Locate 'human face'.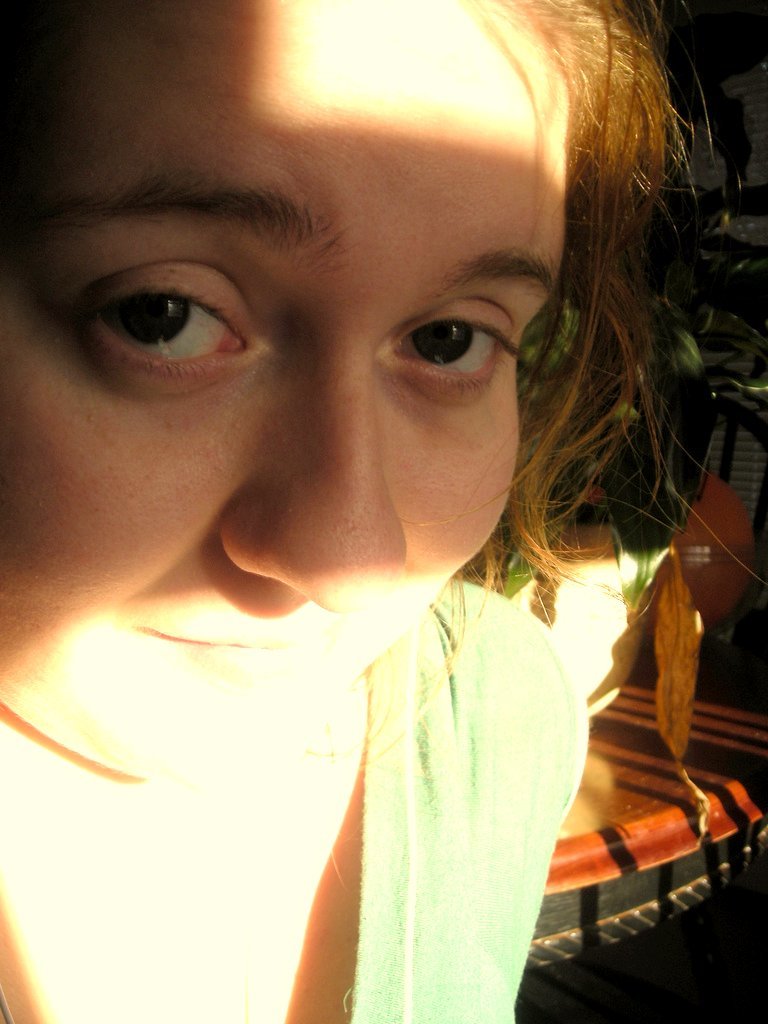
Bounding box: (0, 0, 561, 780).
